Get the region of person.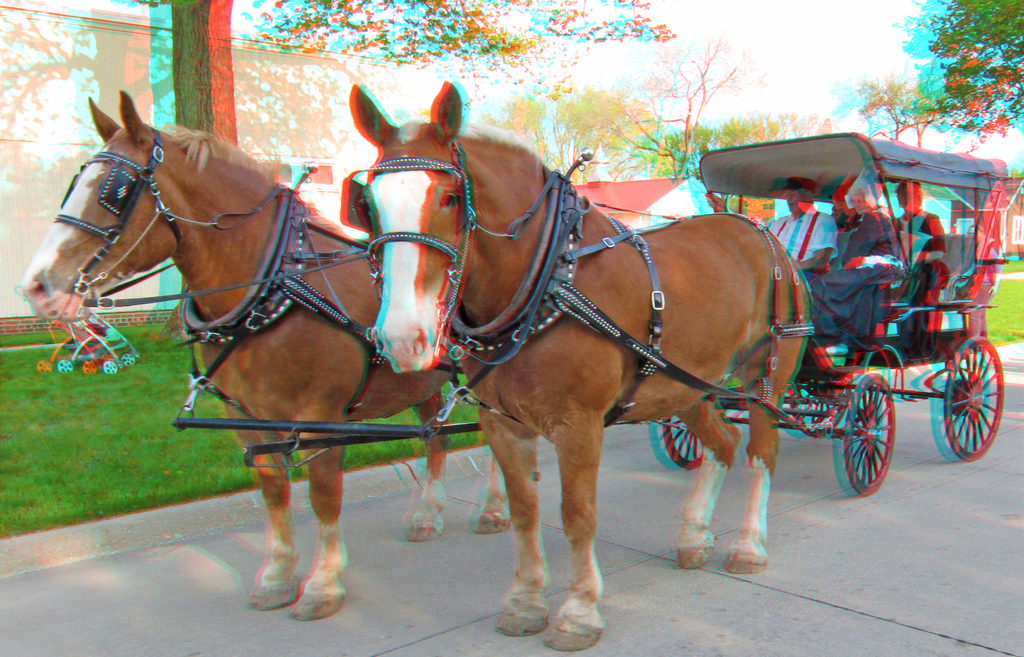
box(756, 169, 845, 305).
